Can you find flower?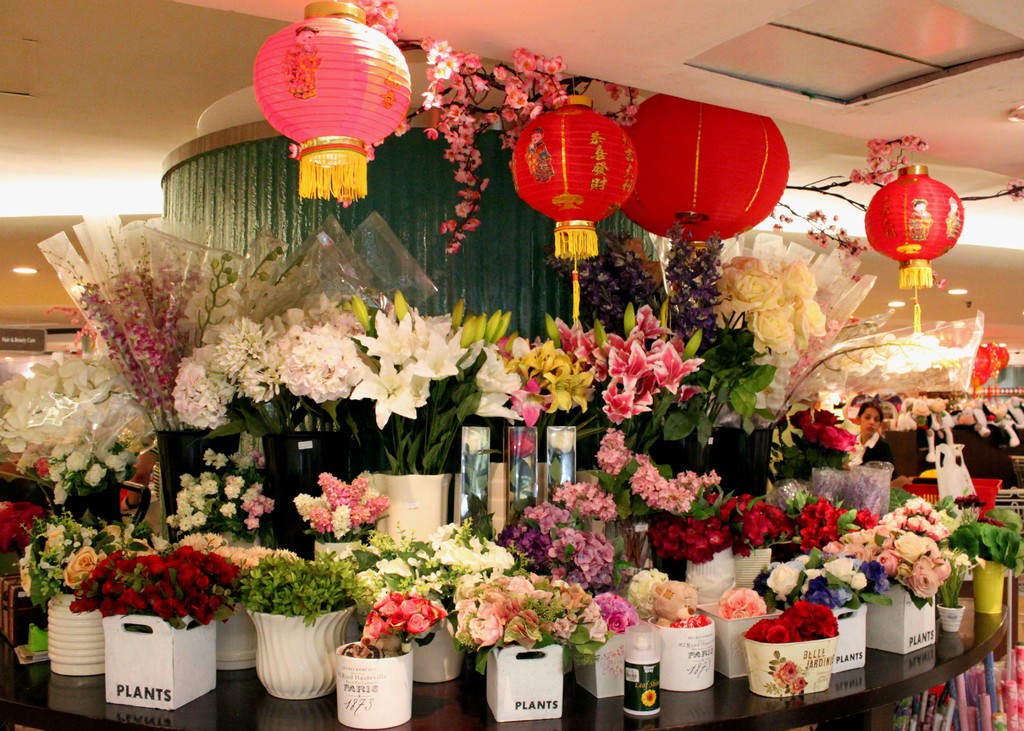
Yes, bounding box: <box>639,689,656,707</box>.
